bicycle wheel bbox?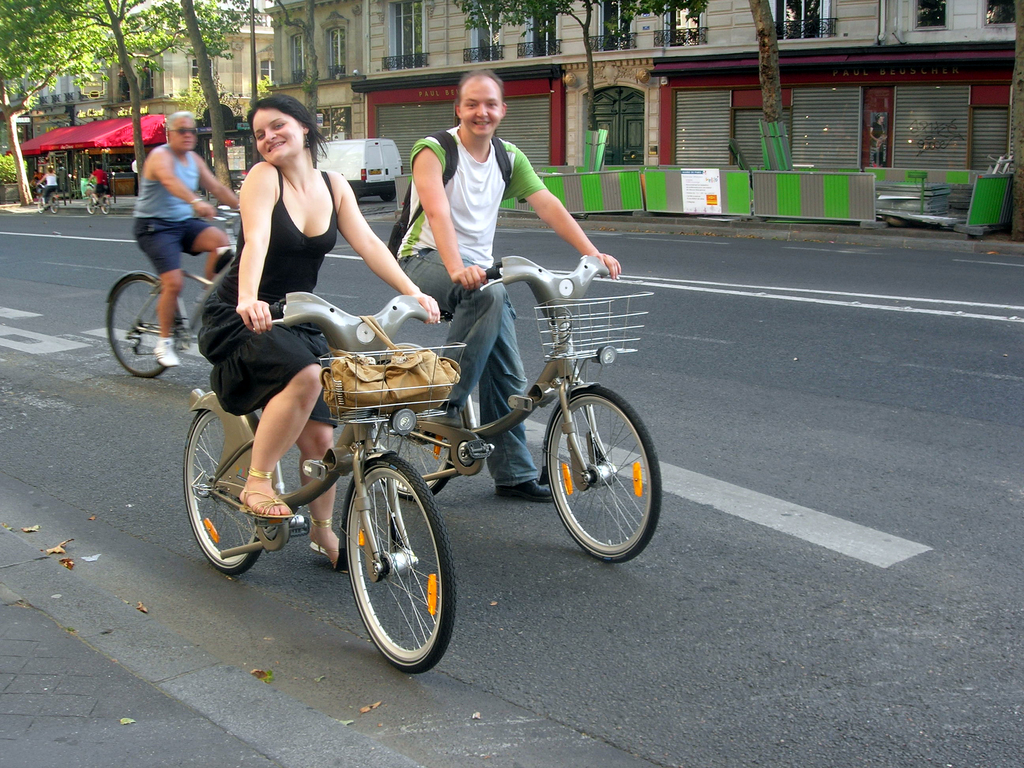
detection(180, 401, 276, 572)
